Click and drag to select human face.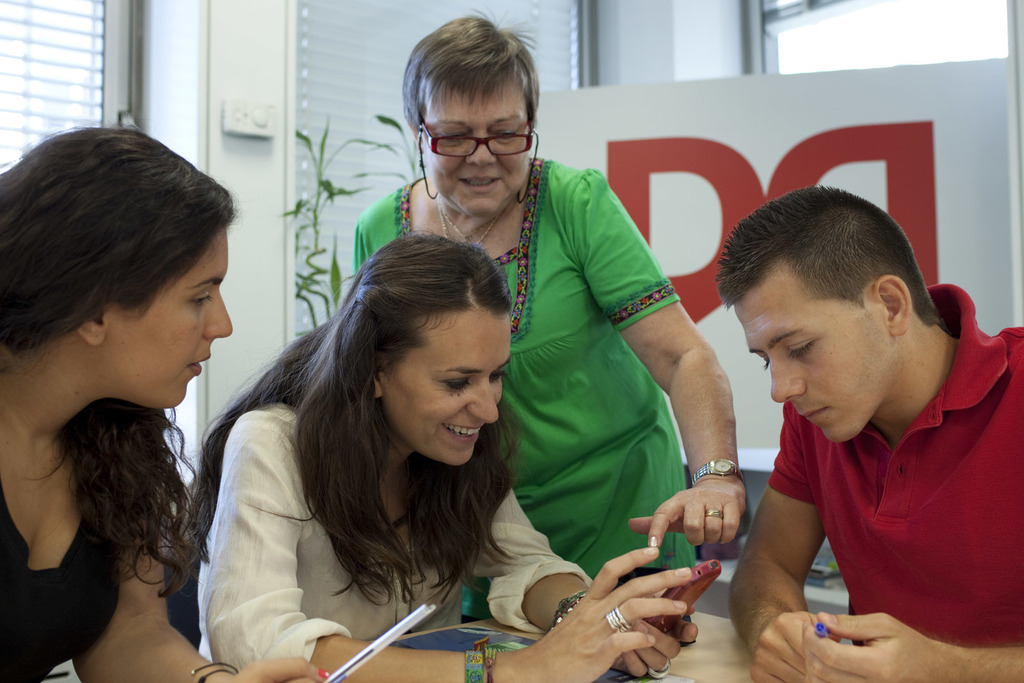
Selection: bbox=[732, 291, 884, 447].
